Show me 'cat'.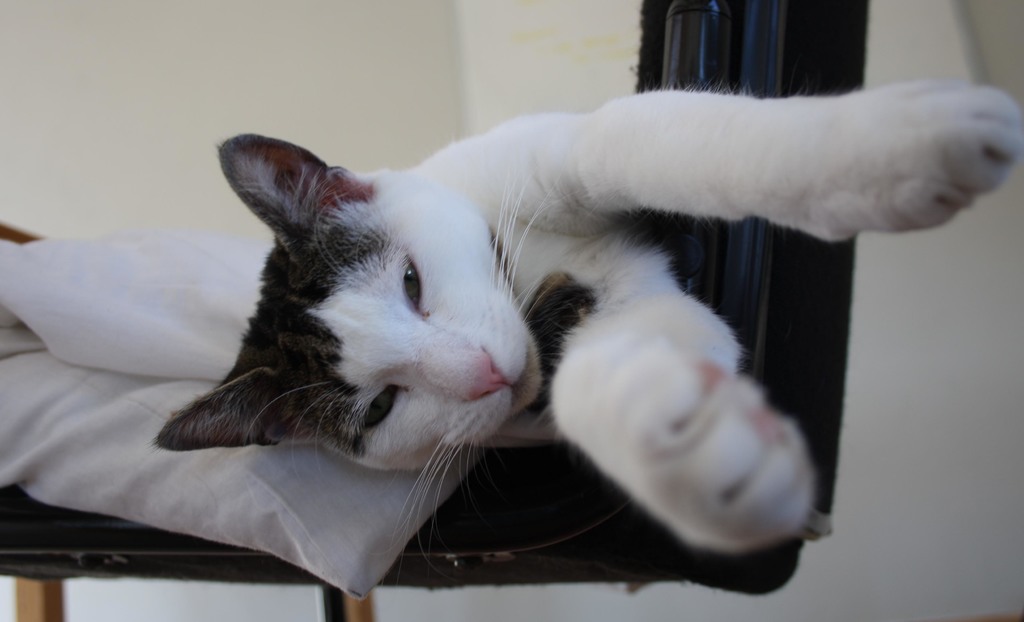
'cat' is here: region(151, 83, 1023, 554).
